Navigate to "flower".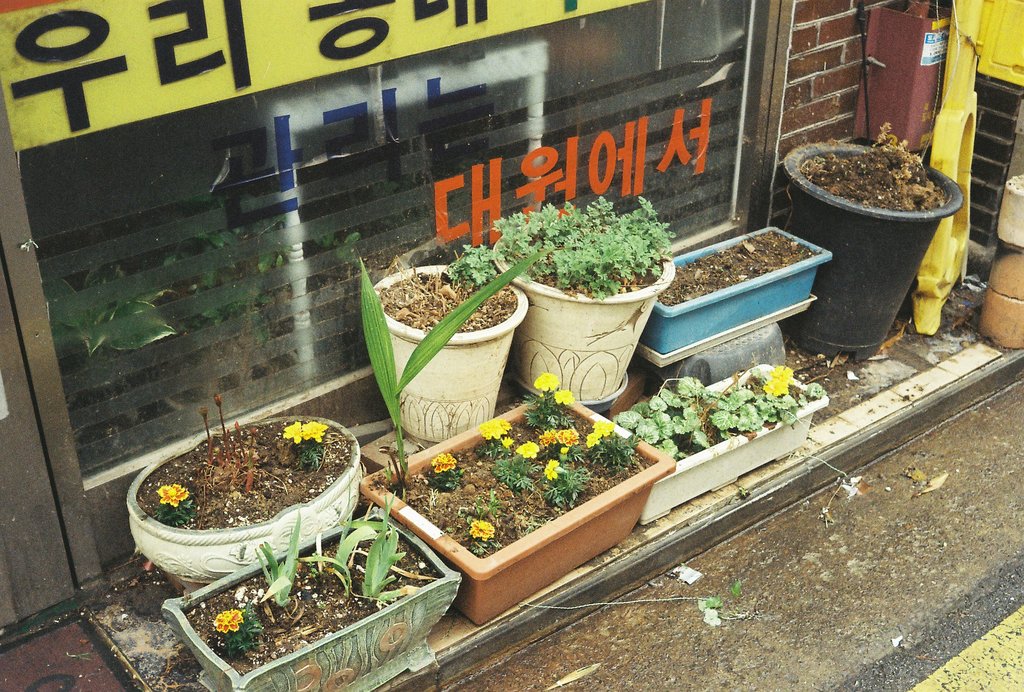
Navigation target: [469,521,498,540].
